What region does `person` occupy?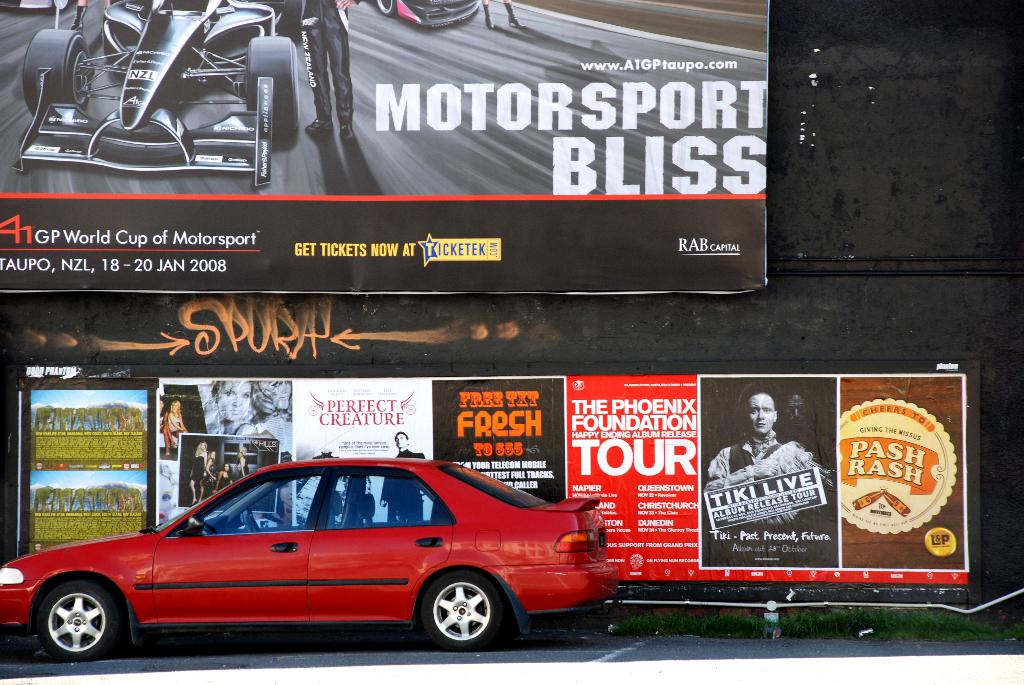
BBox(205, 447, 219, 489).
